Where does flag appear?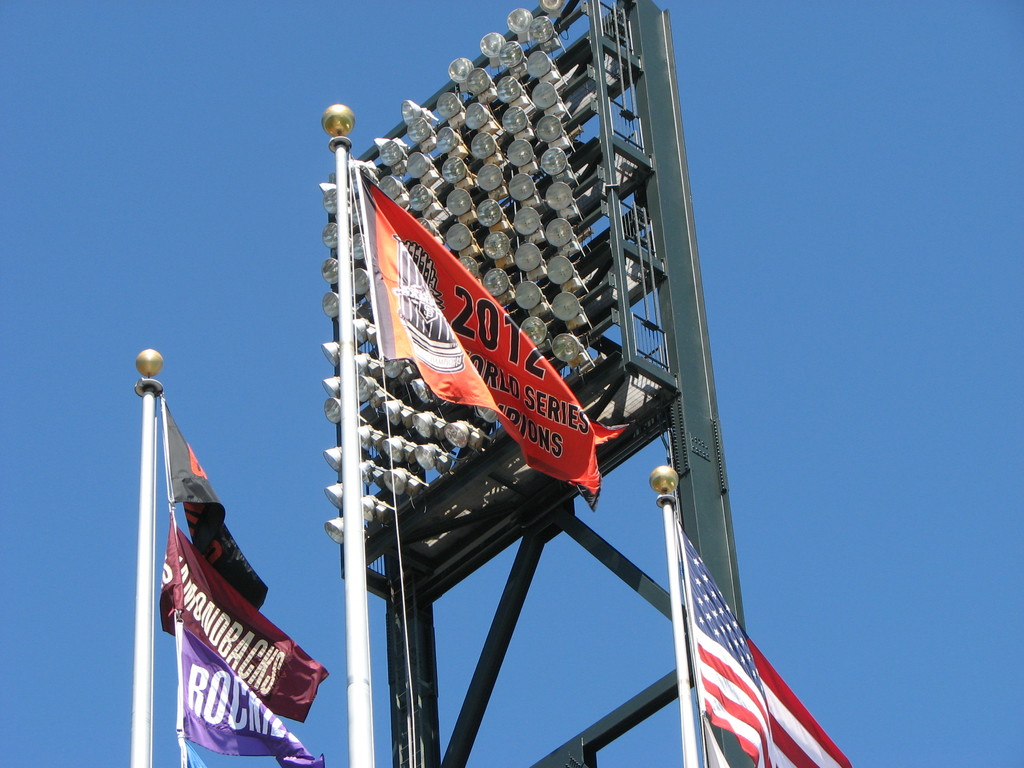
Appears at l=163, t=396, r=266, b=616.
